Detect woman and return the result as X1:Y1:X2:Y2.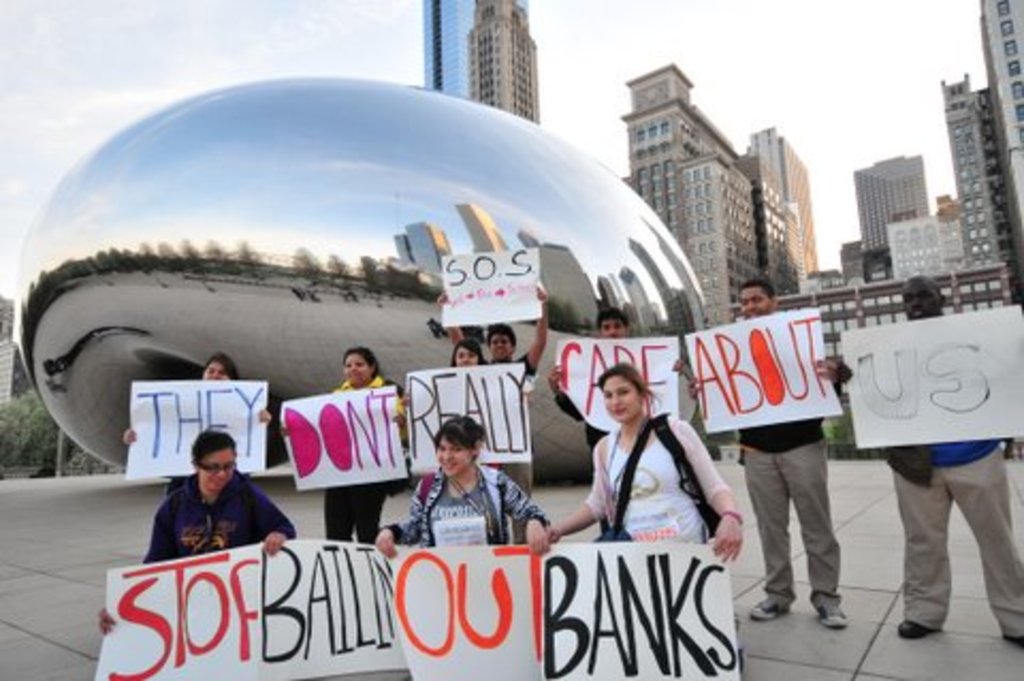
446:337:484:367.
